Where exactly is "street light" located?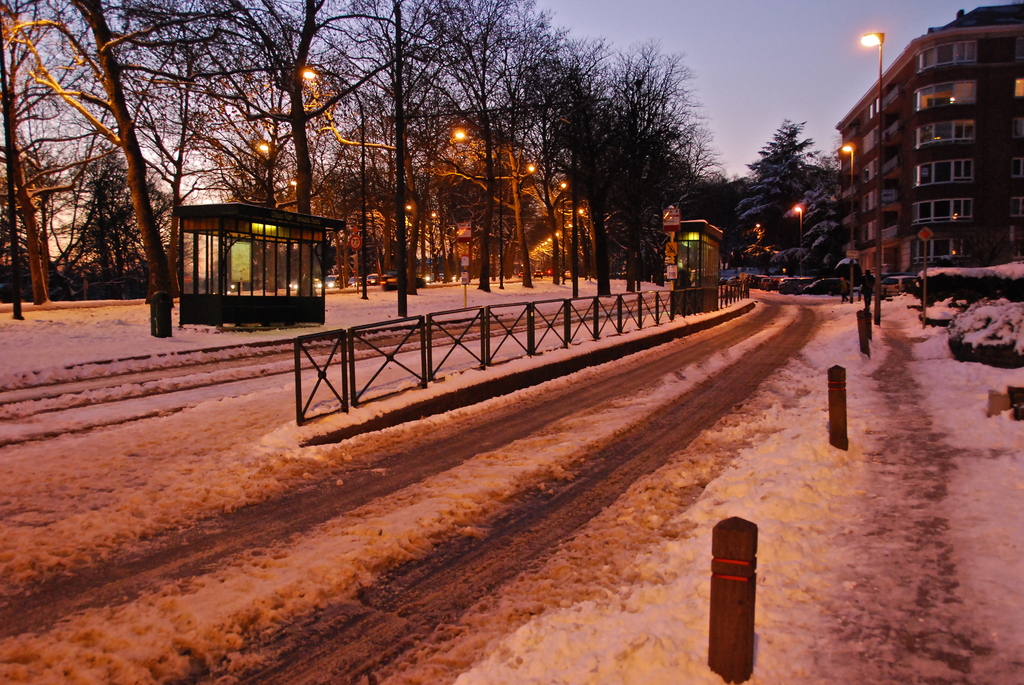
Its bounding box is [x1=555, y1=180, x2=569, y2=286].
